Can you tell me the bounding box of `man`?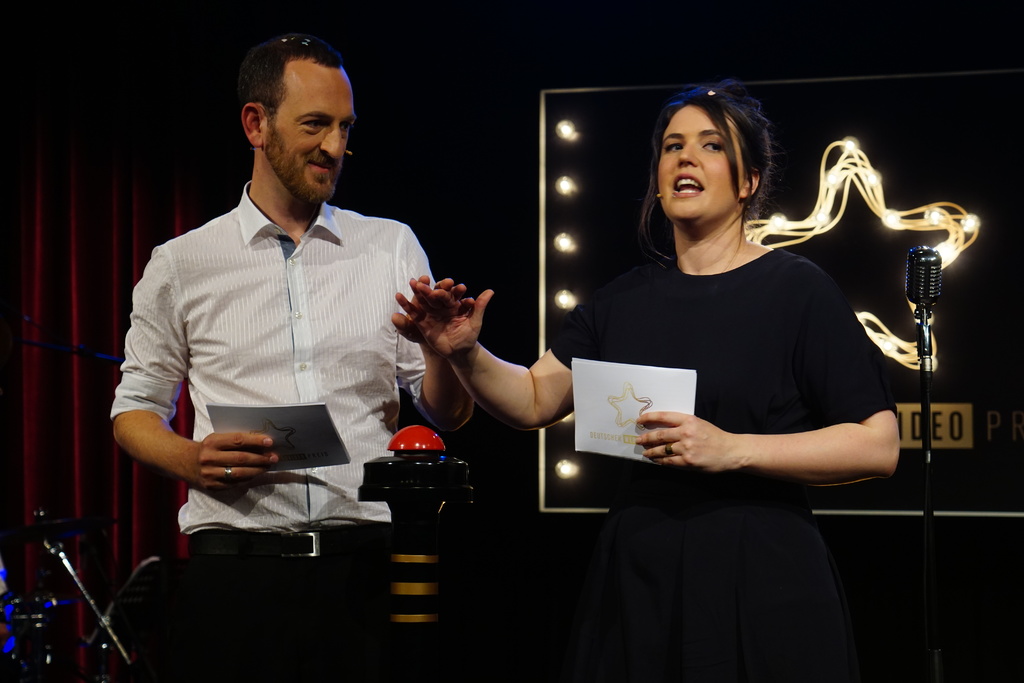
select_region(112, 31, 486, 682).
